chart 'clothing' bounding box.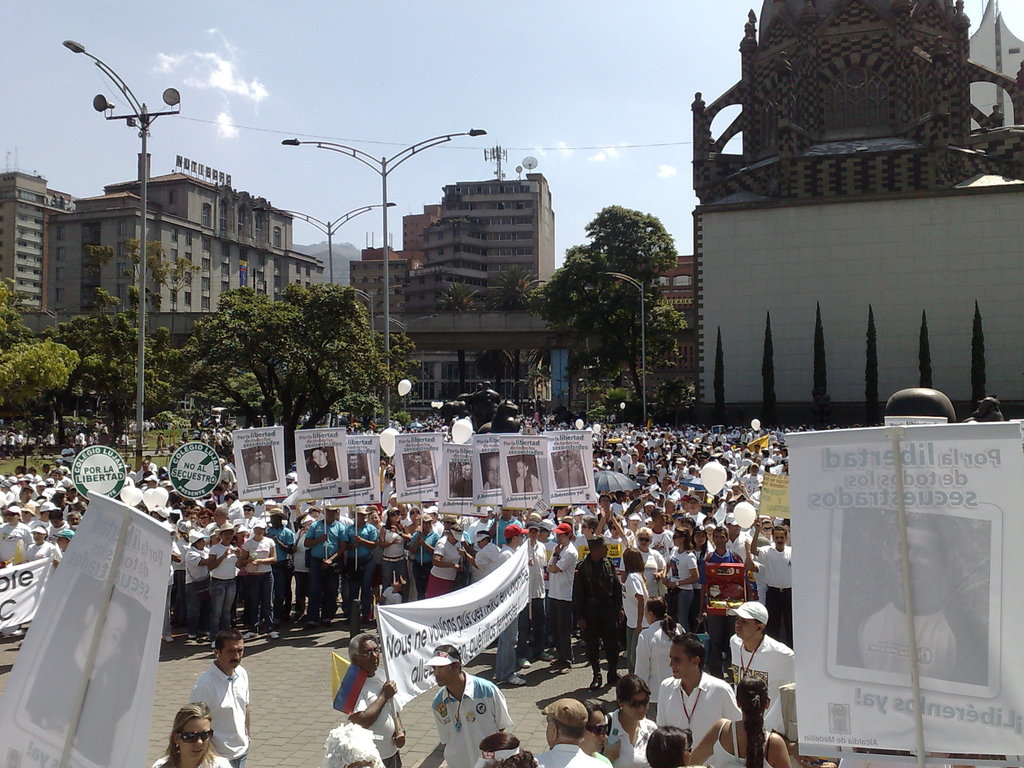
Charted: select_region(296, 528, 314, 612).
